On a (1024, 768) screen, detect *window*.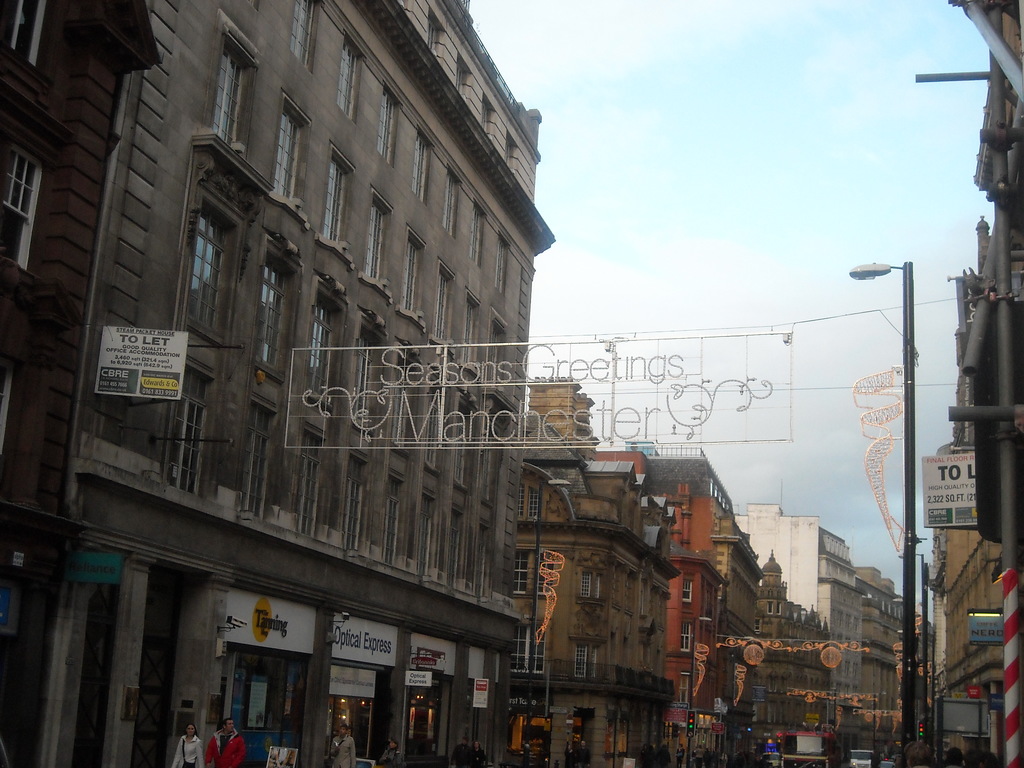
box=[467, 198, 490, 273].
